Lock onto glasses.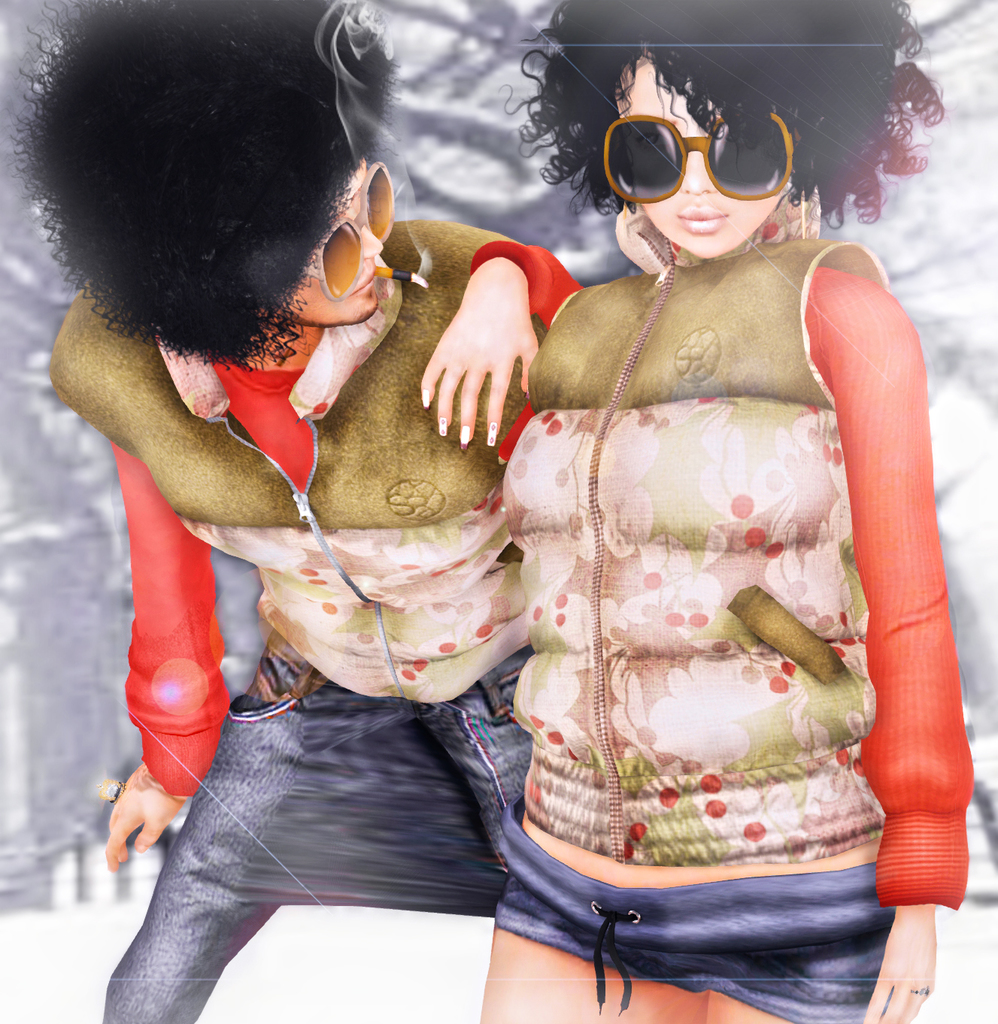
Locked: [left=308, top=159, right=406, bottom=301].
